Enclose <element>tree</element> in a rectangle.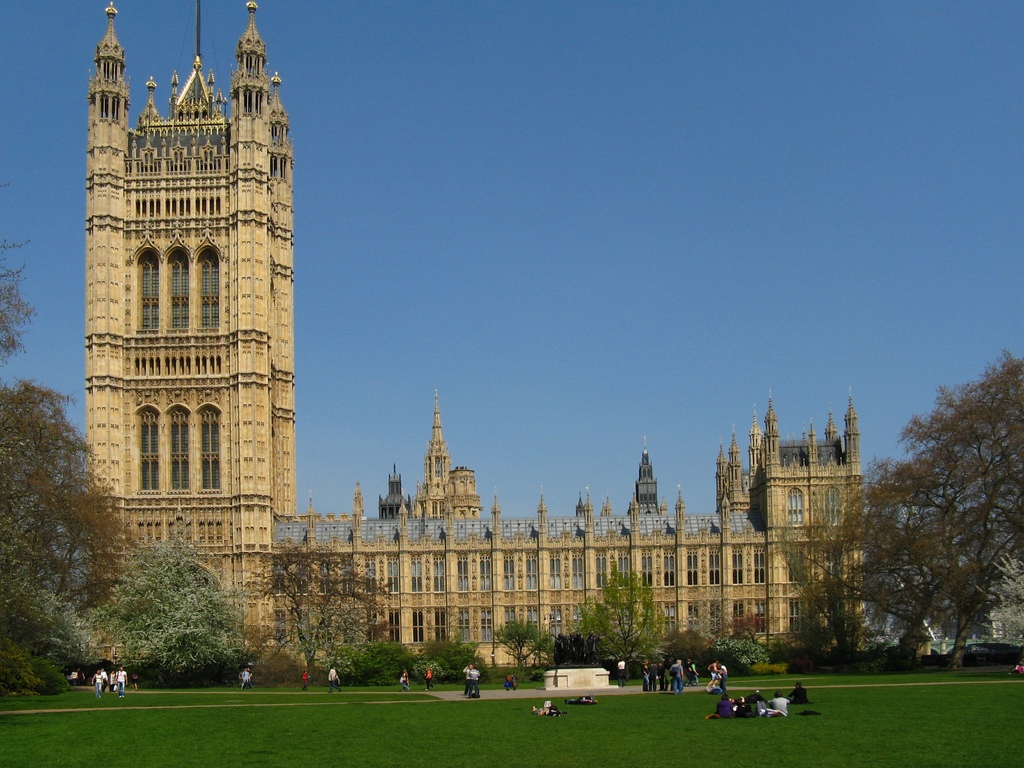
l=70, t=543, r=250, b=687.
